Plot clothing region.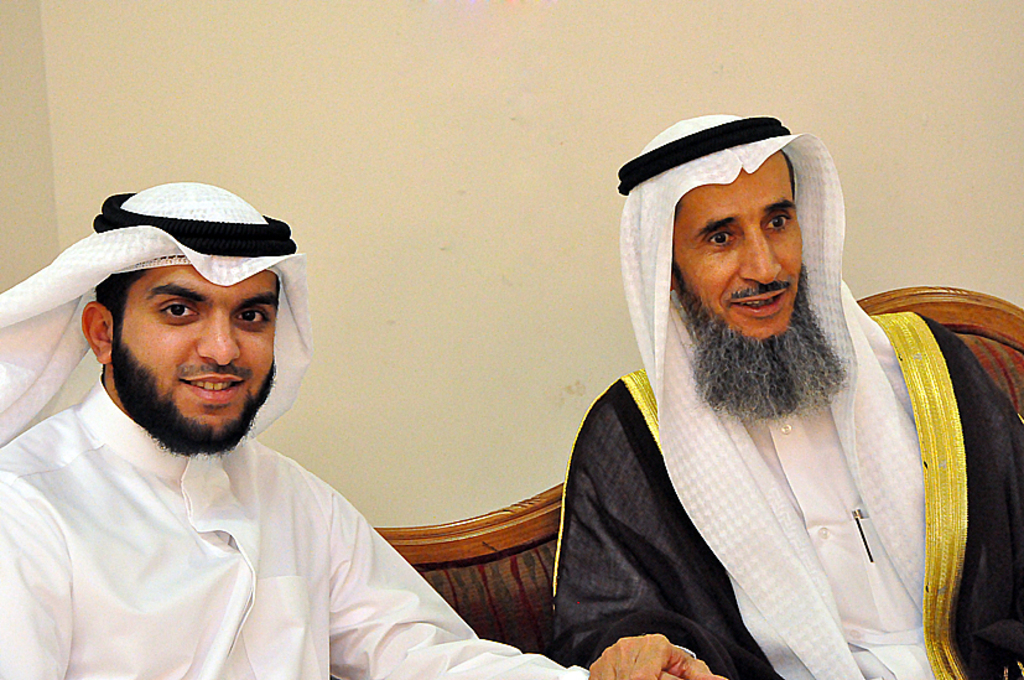
Plotted at <bbox>555, 223, 977, 679</bbox>.
